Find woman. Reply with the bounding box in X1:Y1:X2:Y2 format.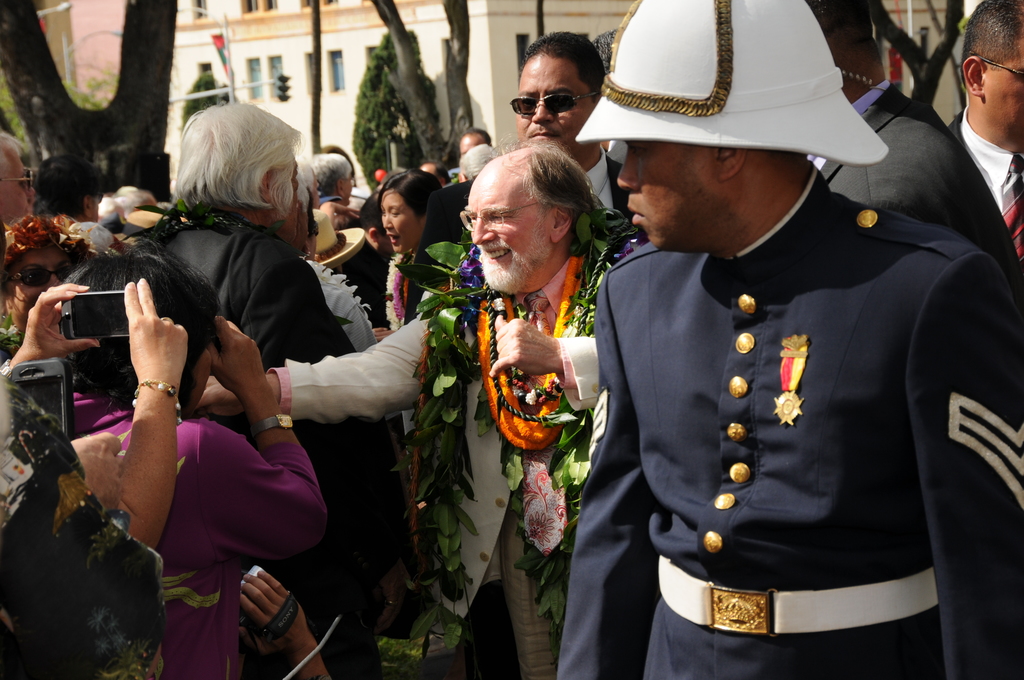
0:222:116:357.
